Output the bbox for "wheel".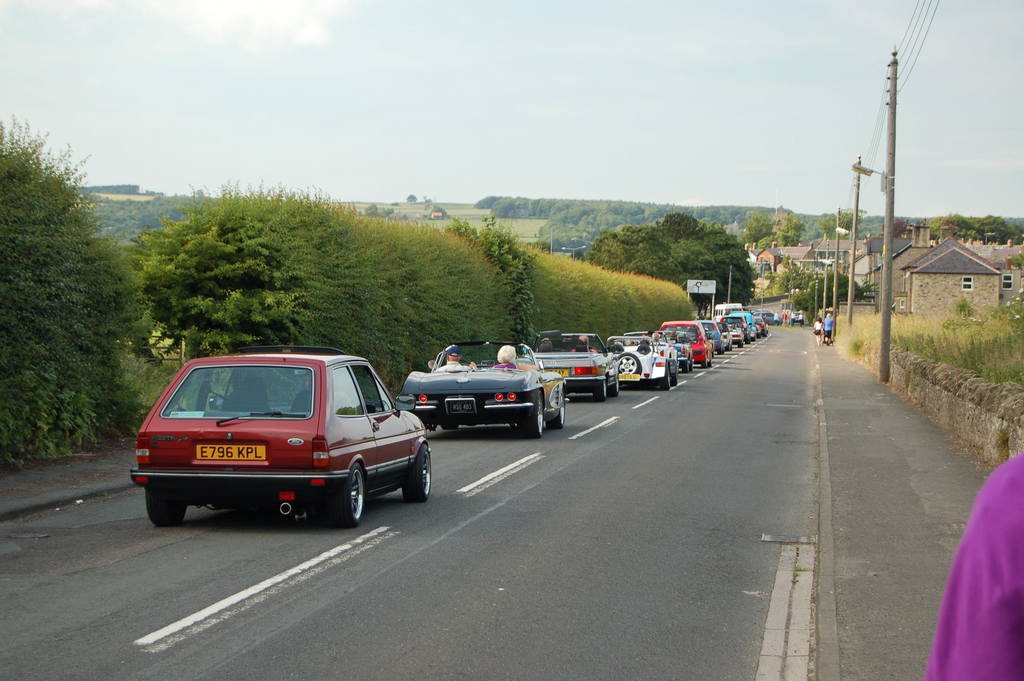
661 366 669 397.
